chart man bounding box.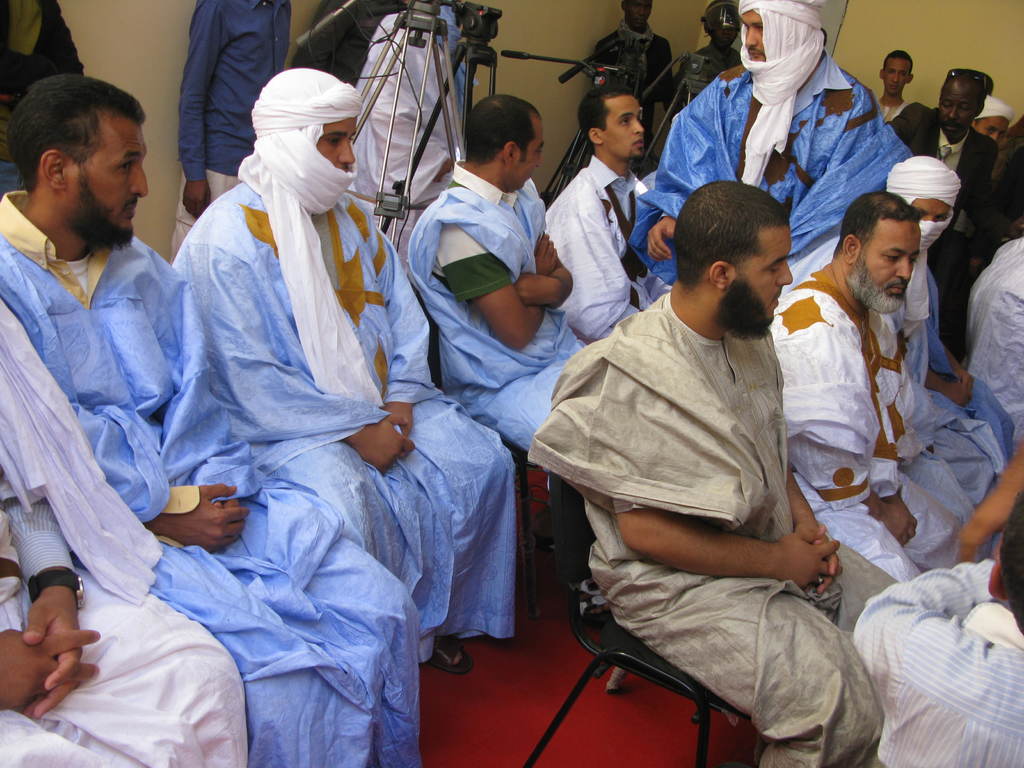
Charted: bbox(397, 88, 578, 465).
